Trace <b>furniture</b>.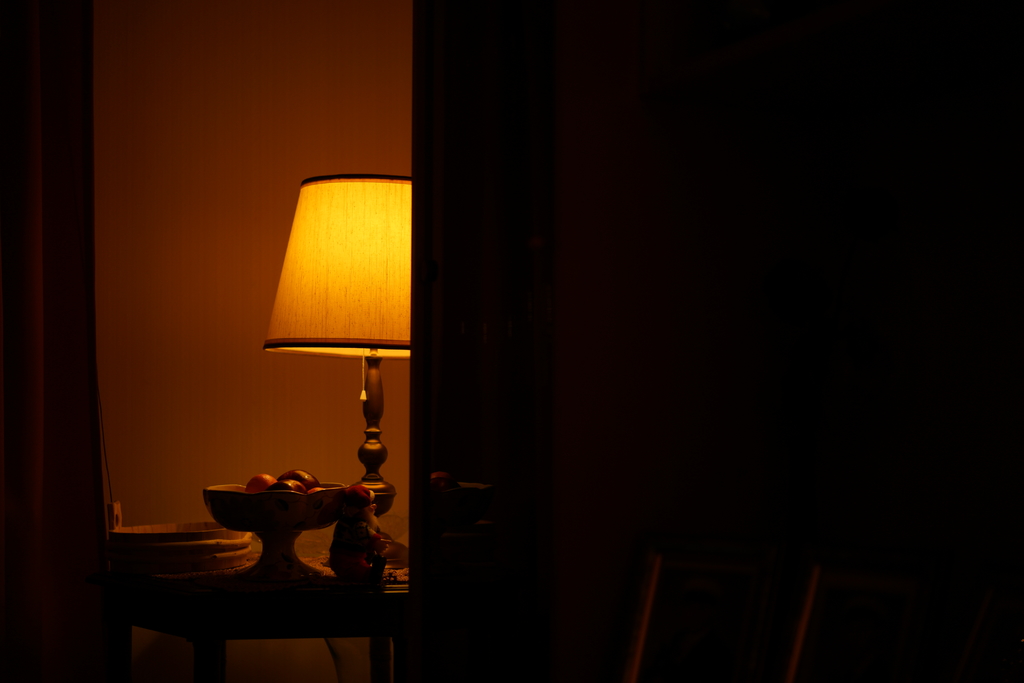
Traced to 111/552/415/682.
